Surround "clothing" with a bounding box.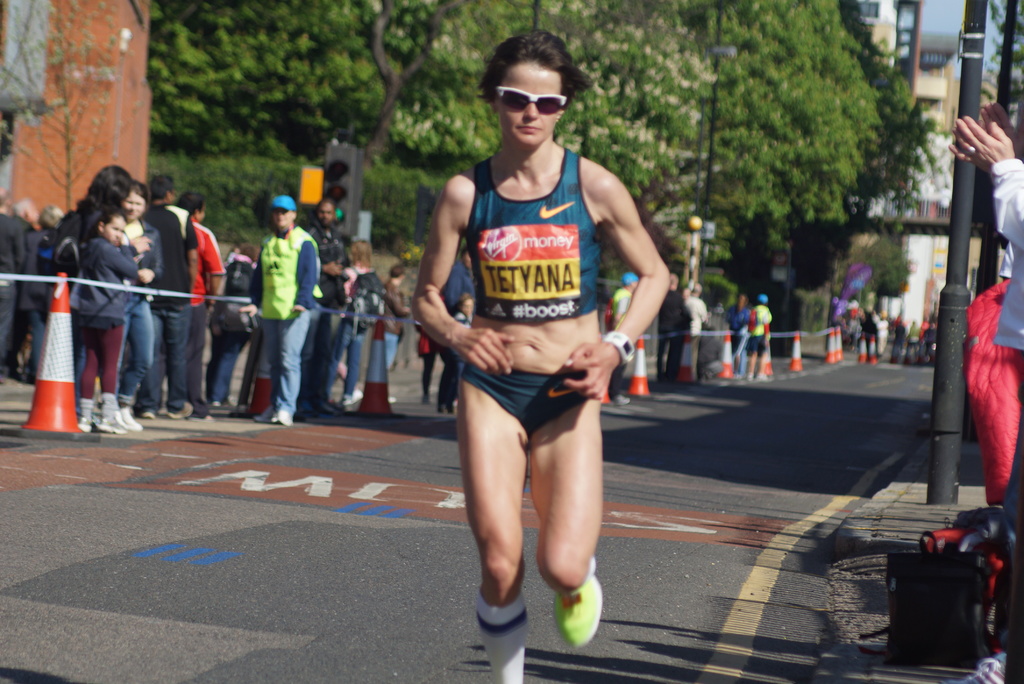
l=991, t=156, r=1023, b=683.
